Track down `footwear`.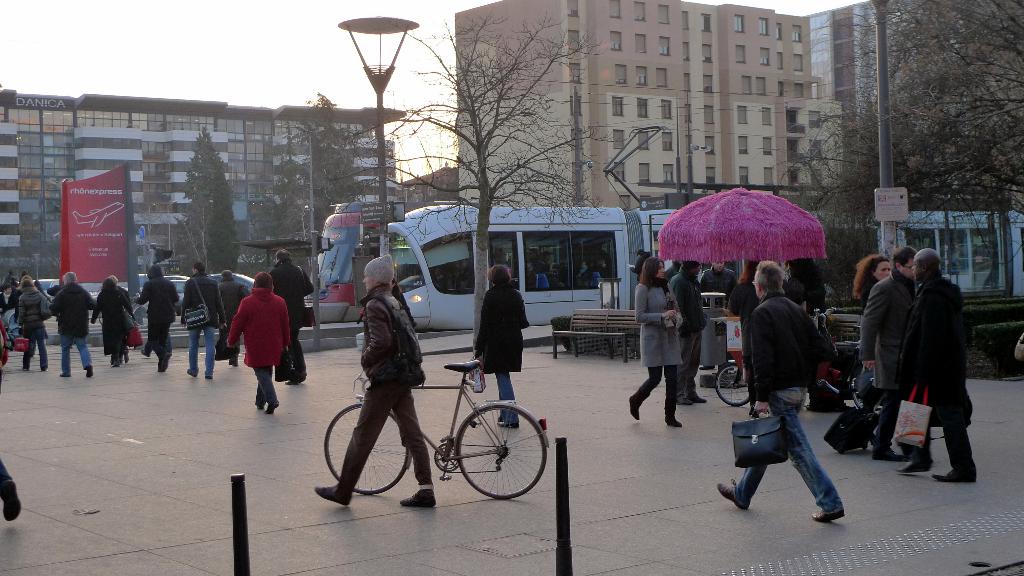
Tracked to locate(868, 449, 897, 466).
